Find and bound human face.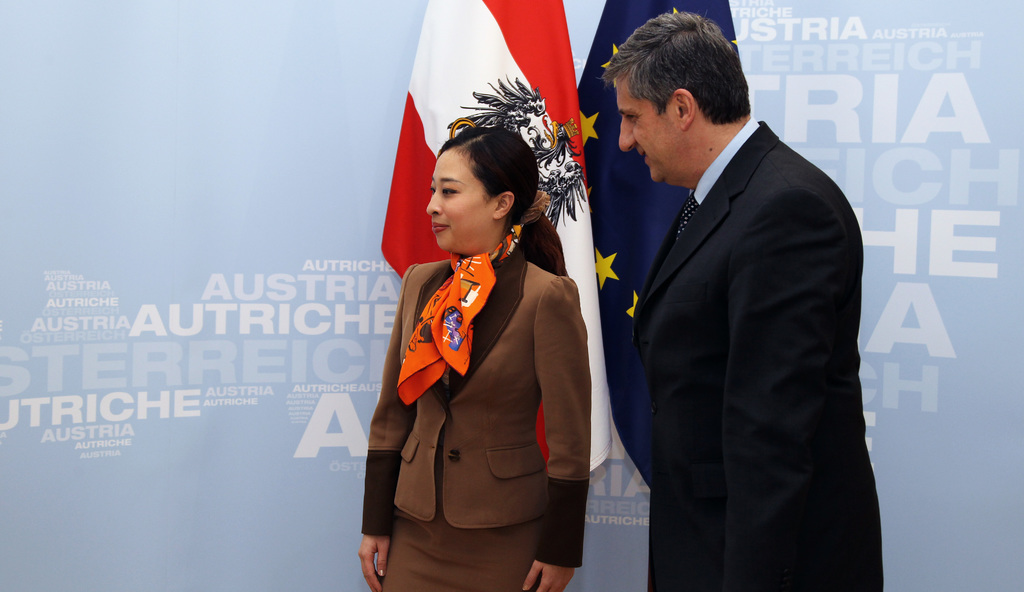
Bound: BBox(618, 85, 692, 177).
